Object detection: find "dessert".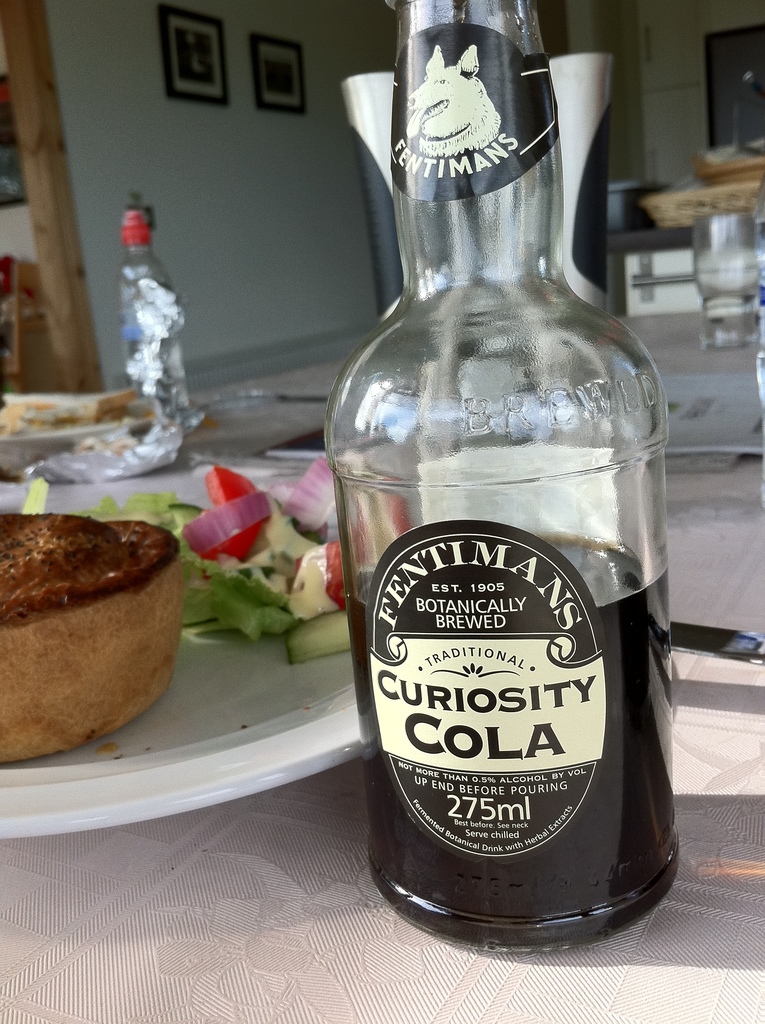
(x1=211, y1=557, x2=288, y2=641).
